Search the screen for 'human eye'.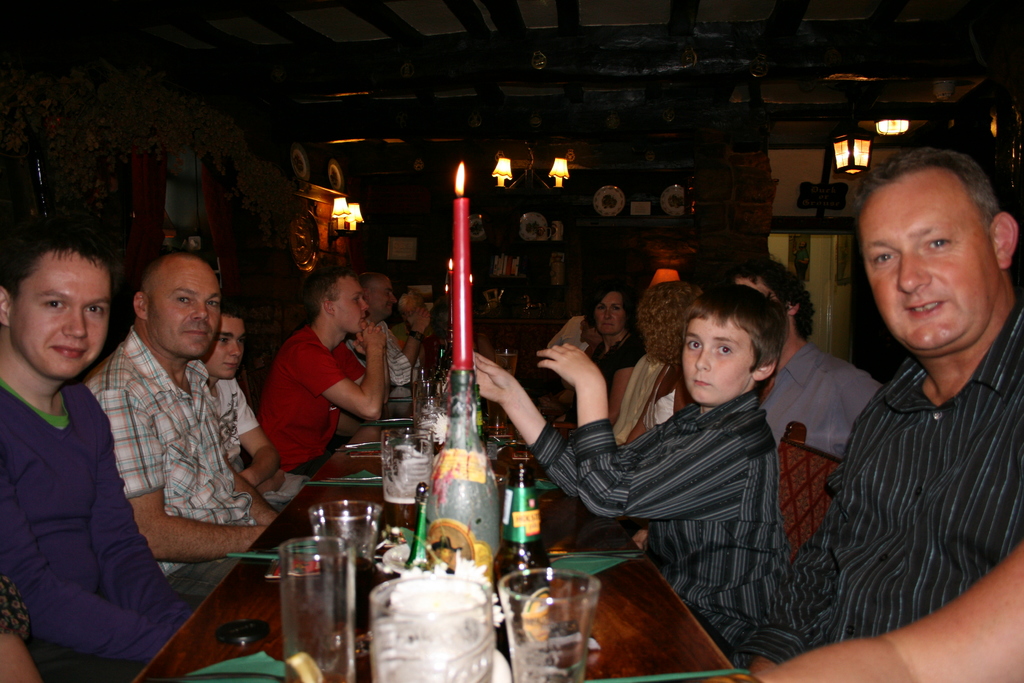
Found at 218/334/230/346.
